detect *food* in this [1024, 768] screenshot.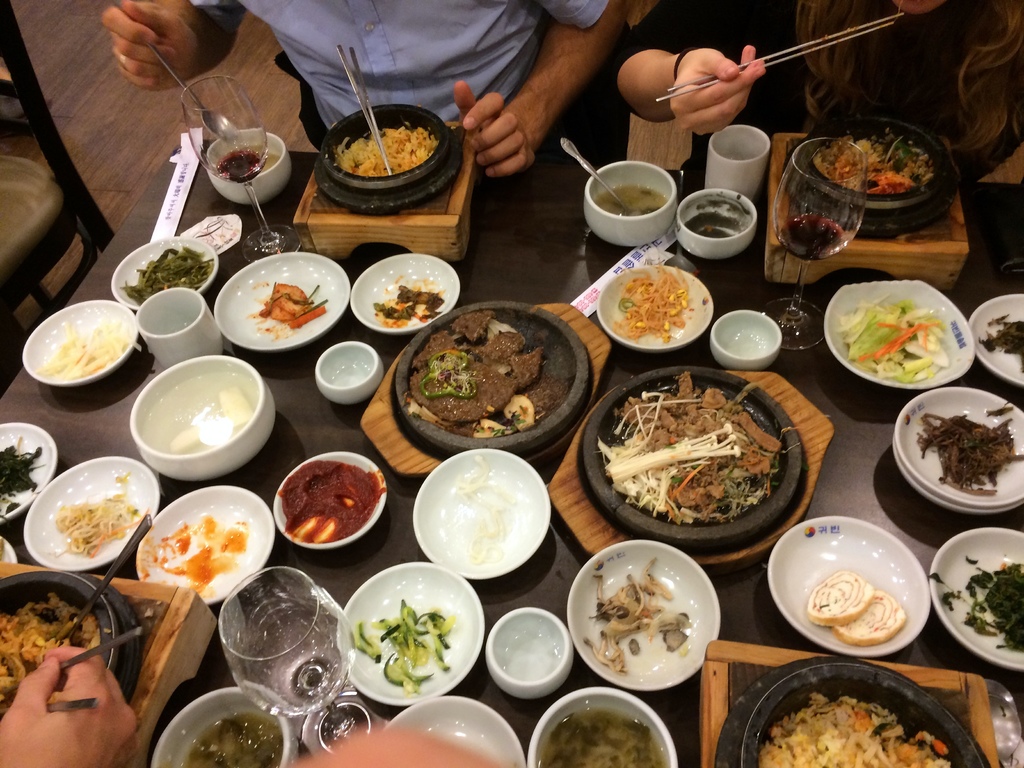
Detection: crop(592, 184, 669, 215).
